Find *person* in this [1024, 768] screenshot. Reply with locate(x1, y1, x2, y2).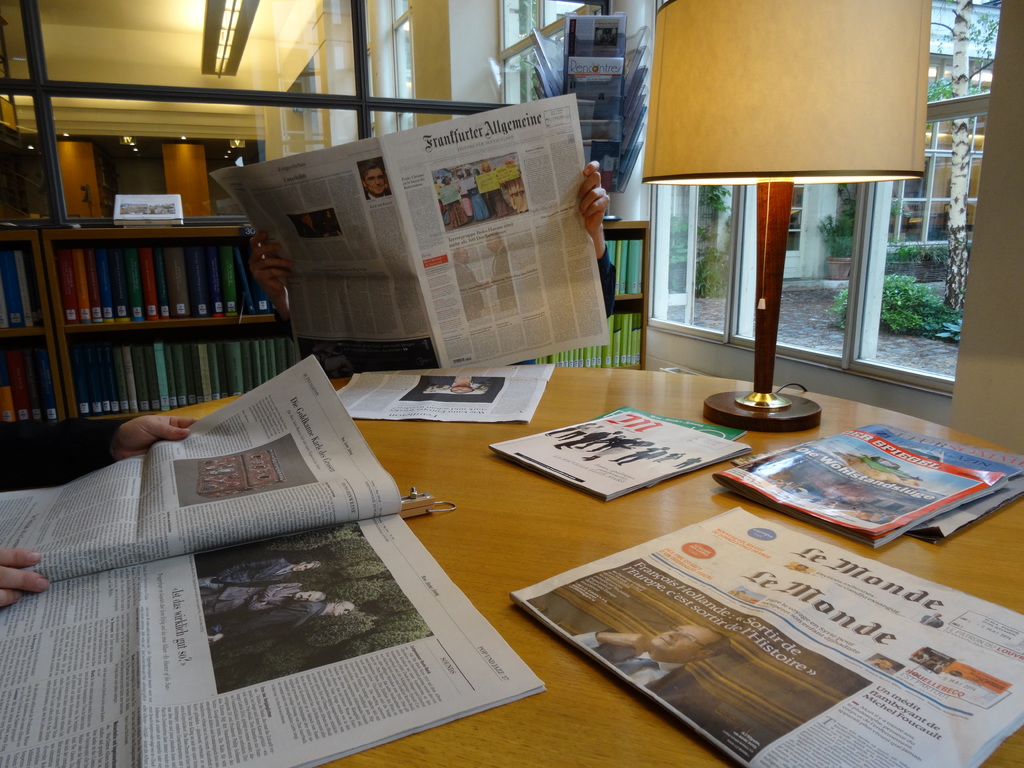
locate(209, 594, 358, 664).
